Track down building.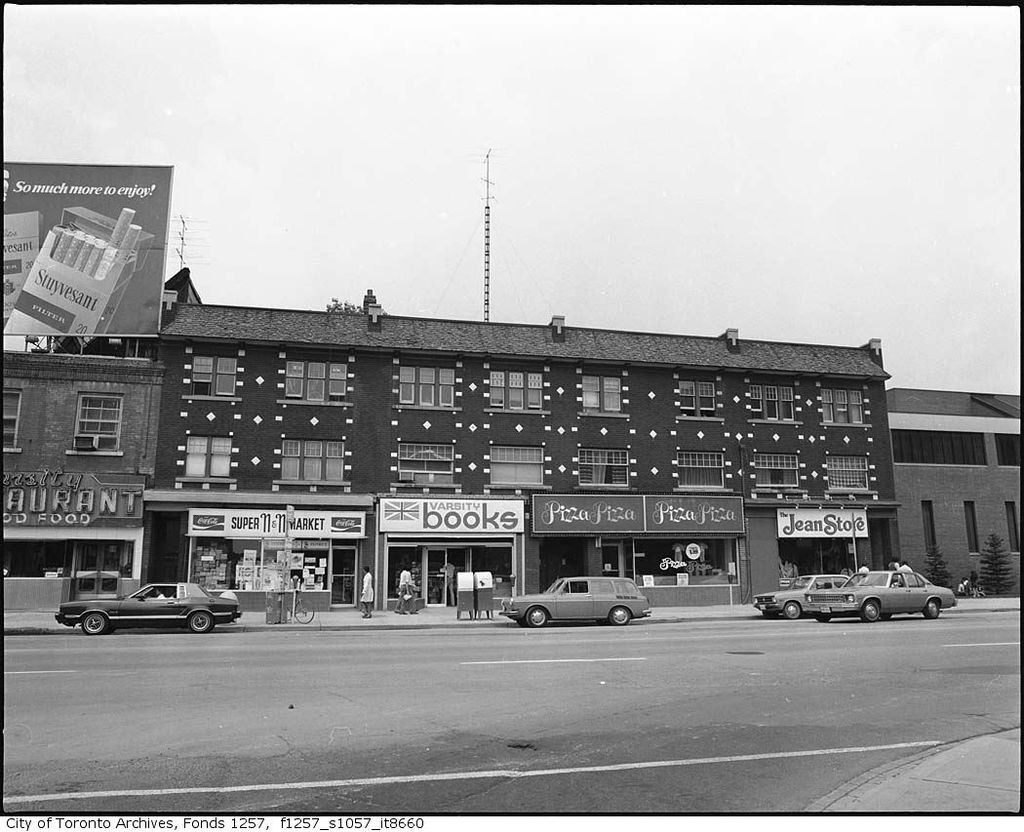
Tracked to (x1=122, y1=266, x2=890, y2=609).
